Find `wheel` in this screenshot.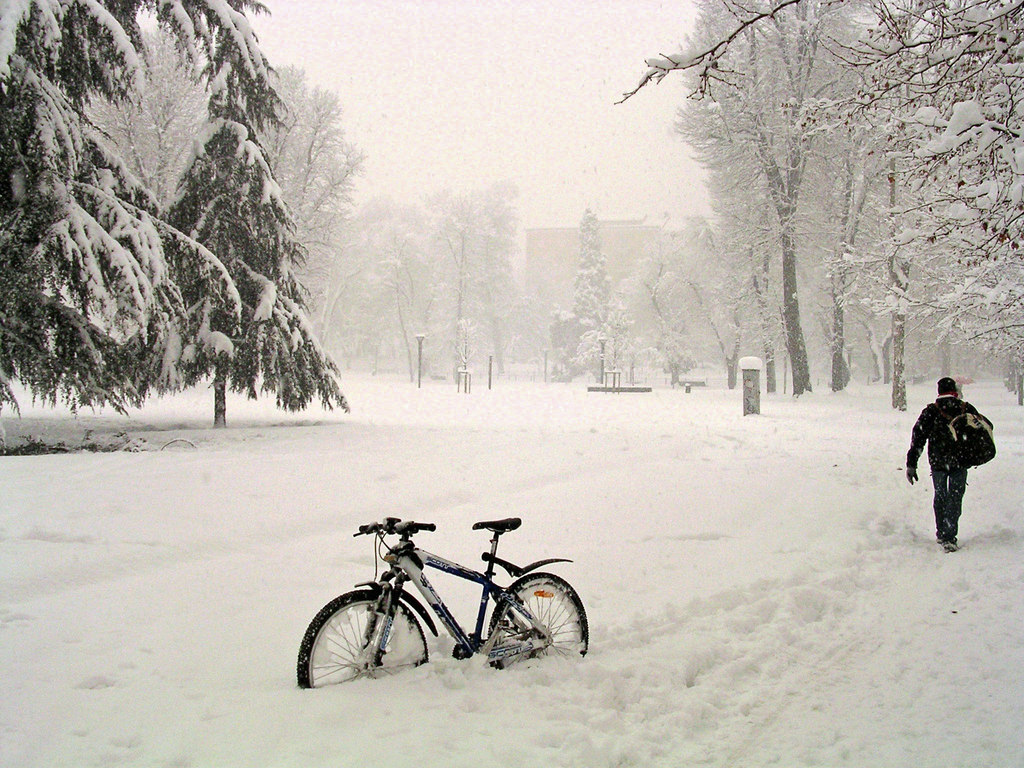
The bounding box for `wheel` is crop(490, 572, 598, 693).
